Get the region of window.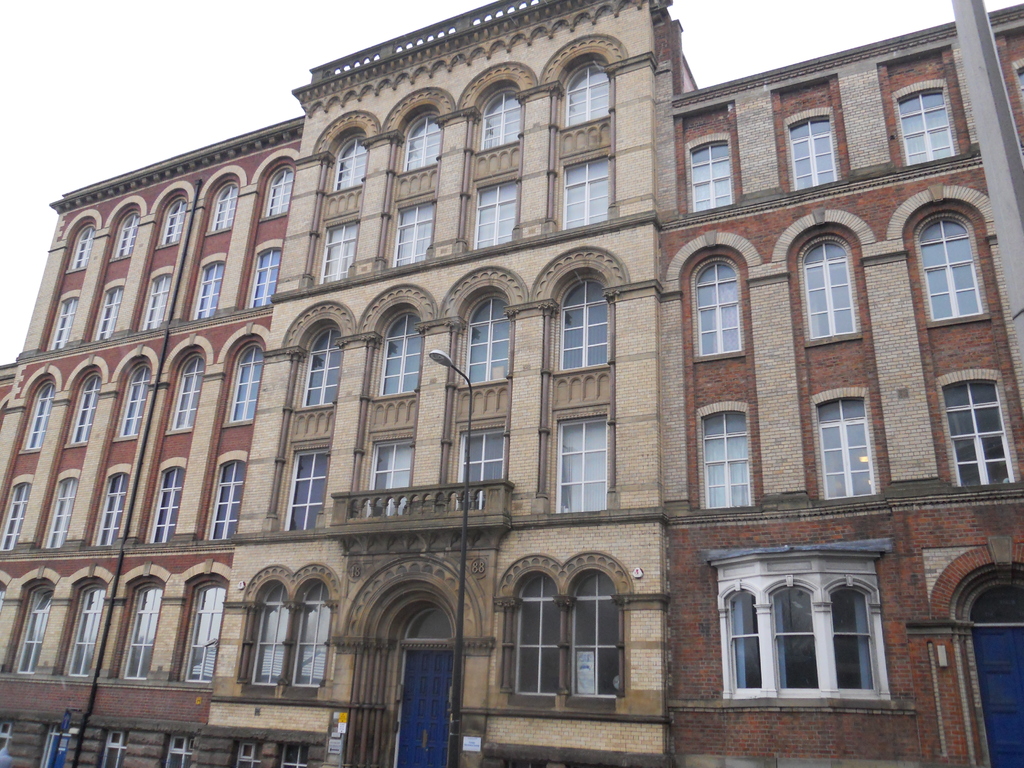
bbox=(374, 308, 423, 397).
